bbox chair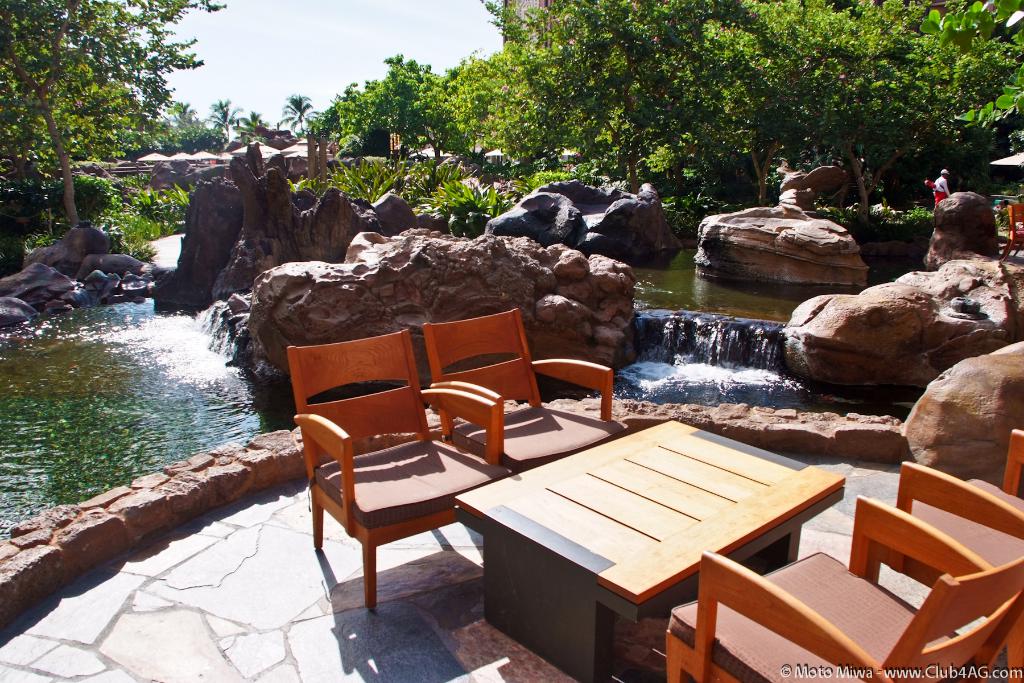
x1=880, y1=428, x2=1023, y2=682
